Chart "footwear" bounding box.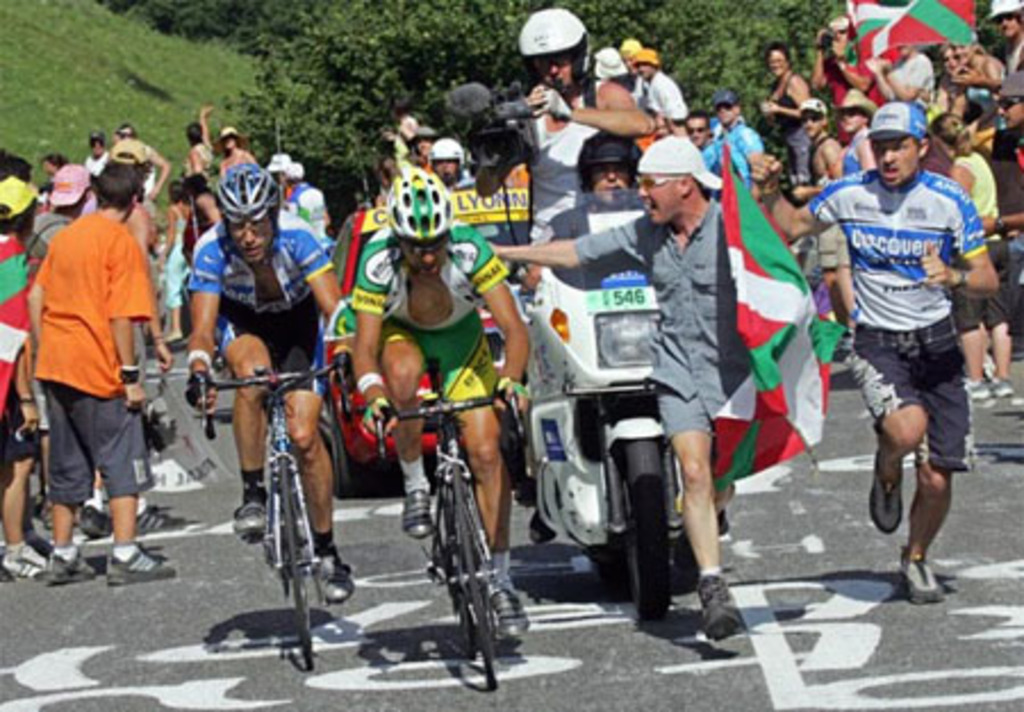
Charted: [left=105, top=553, right=173, bottom=591].
